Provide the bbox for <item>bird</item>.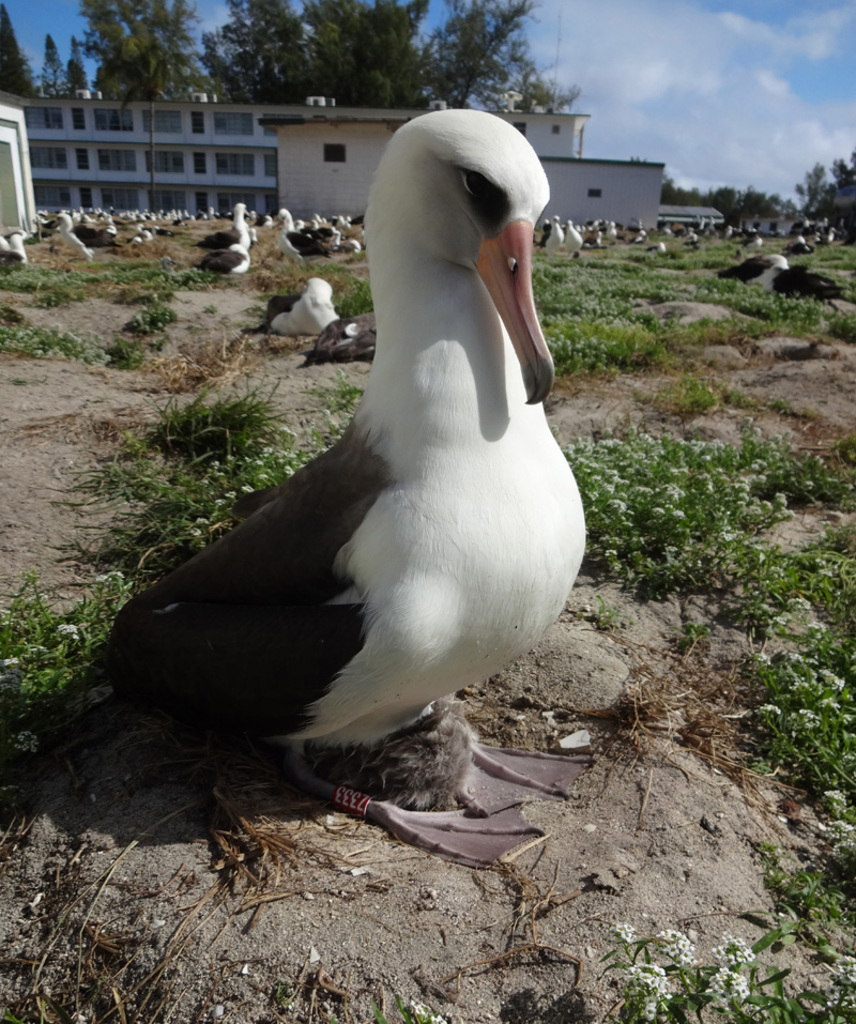
select_region(0, 113, 590, 868).
